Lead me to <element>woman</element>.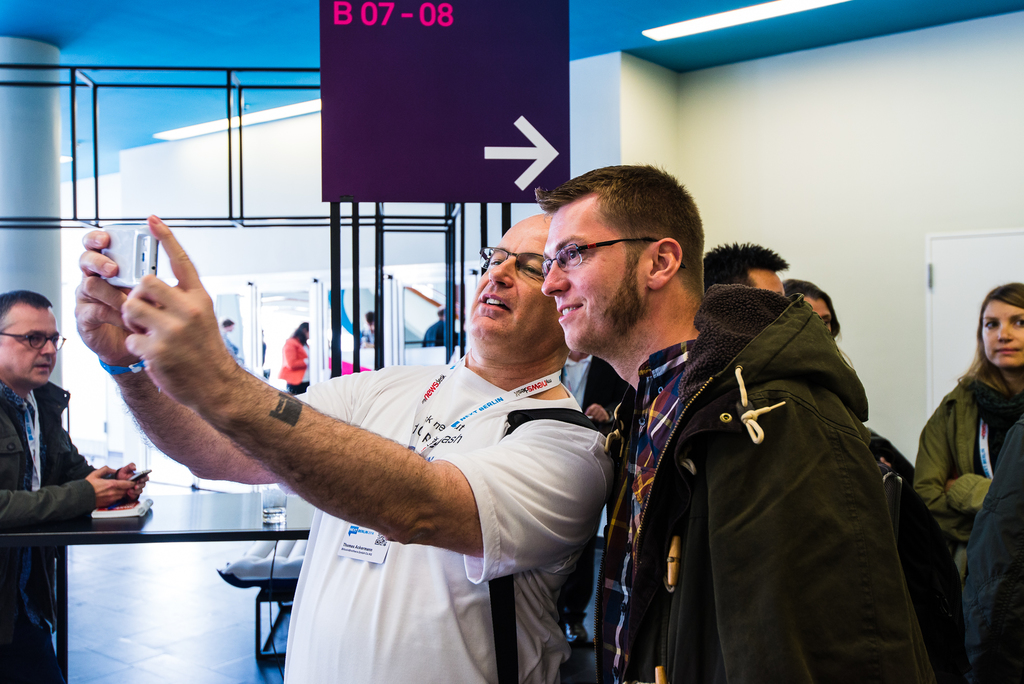
Lead to box=[278, 321, 312, 388].
